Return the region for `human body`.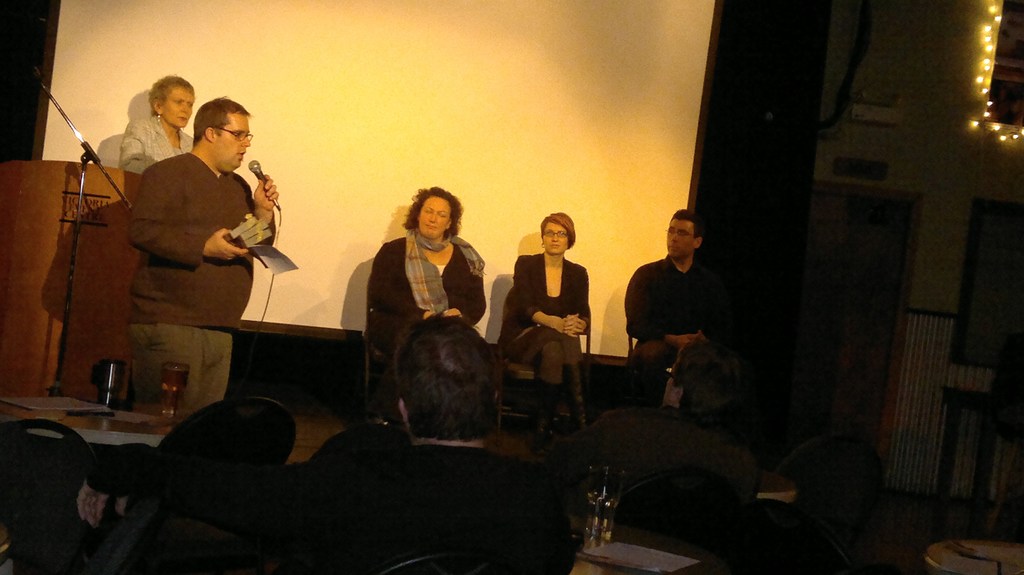
[366, 189, 483, 359].
